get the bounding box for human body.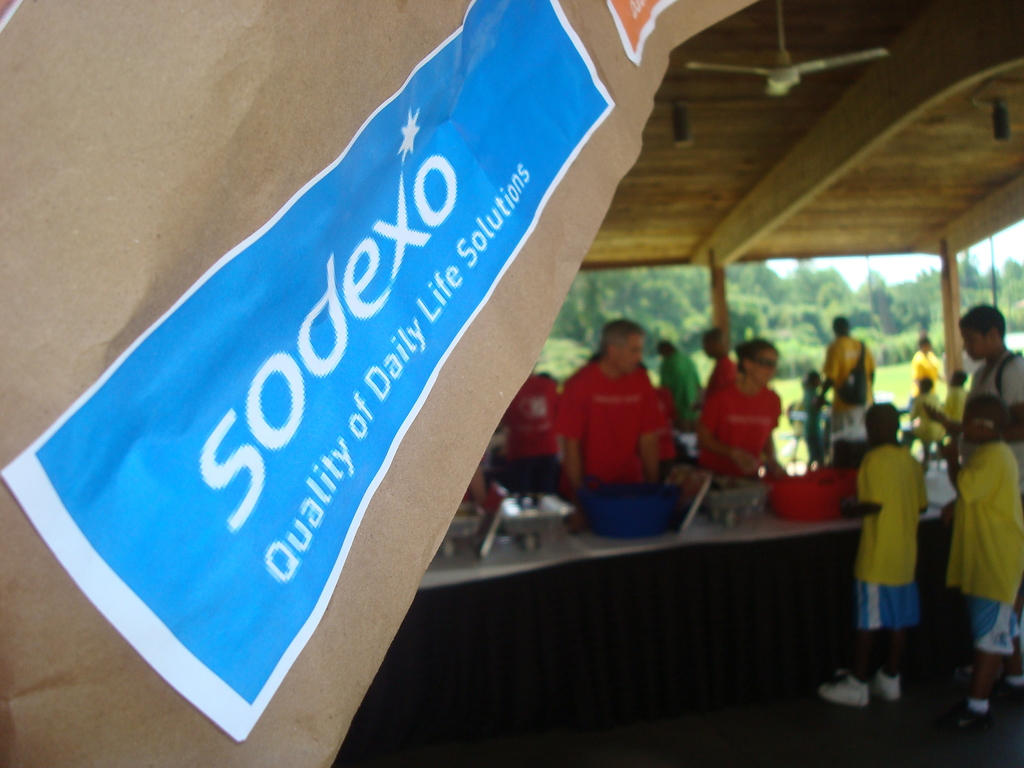
(959,301,1019,429).
